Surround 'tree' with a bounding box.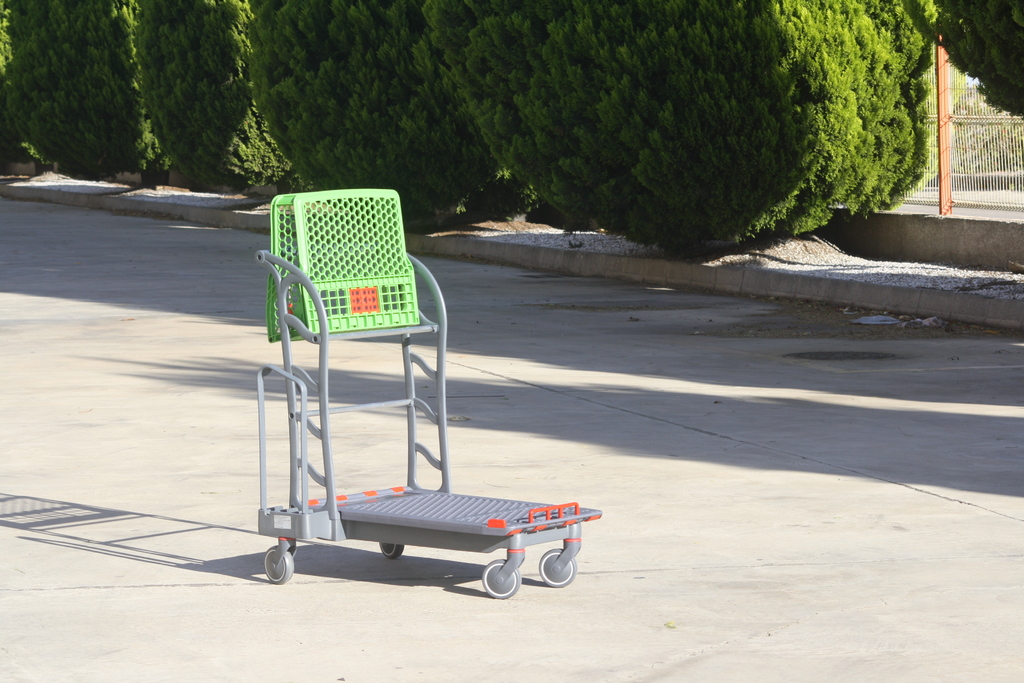
left=0, top=0, right=170, bottom=176.
